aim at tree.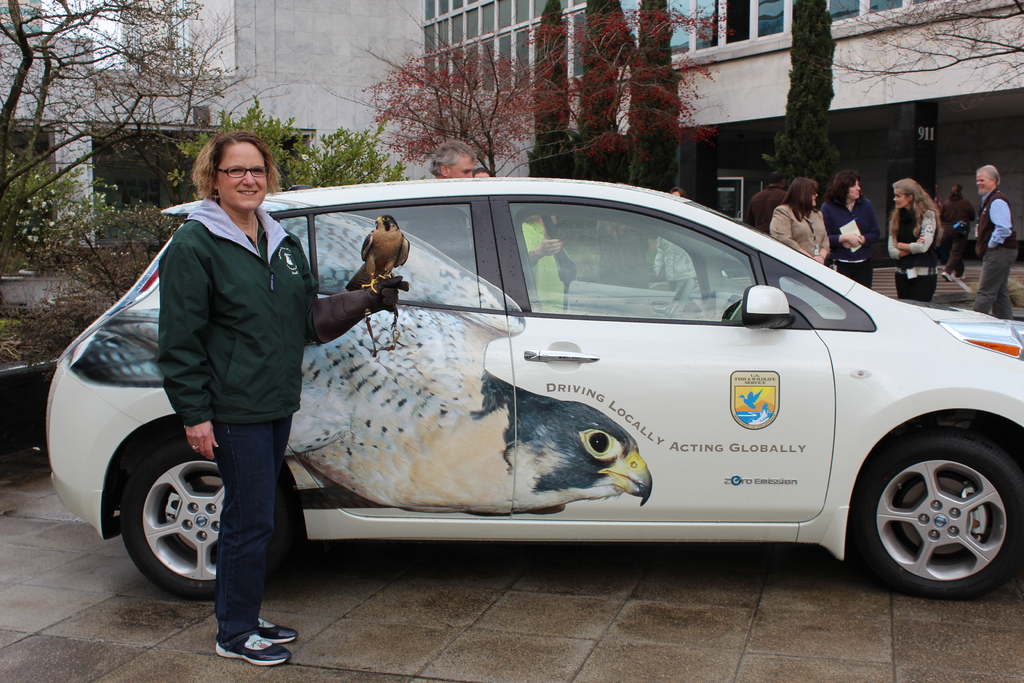
Aimed at [x1=811, y1=0, x2=1023, y2=105].
